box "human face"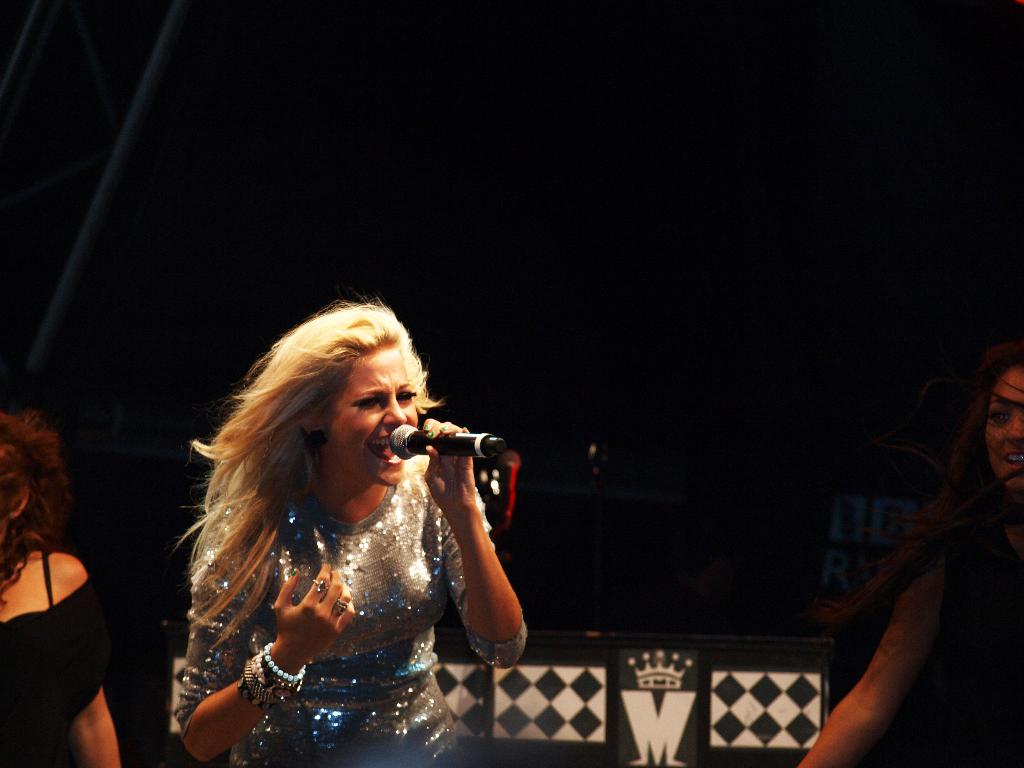
left=984, top=371, right=1023, bottom=490
